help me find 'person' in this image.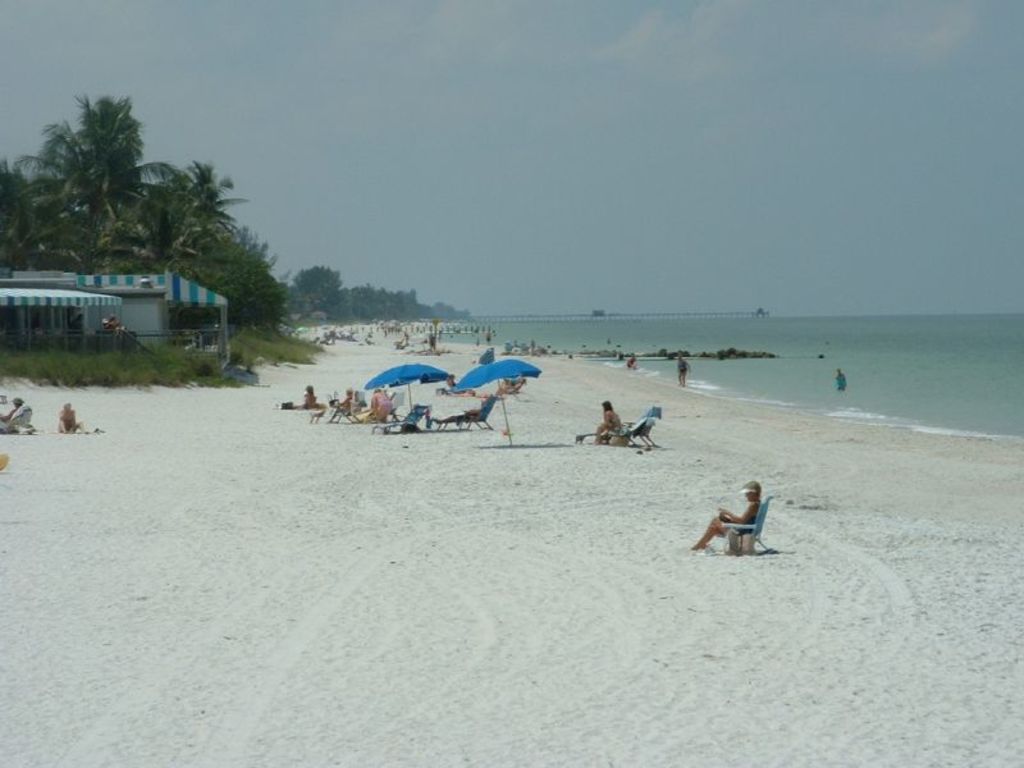
Found it: (left=371, top=392, right=393, bottom=421).
